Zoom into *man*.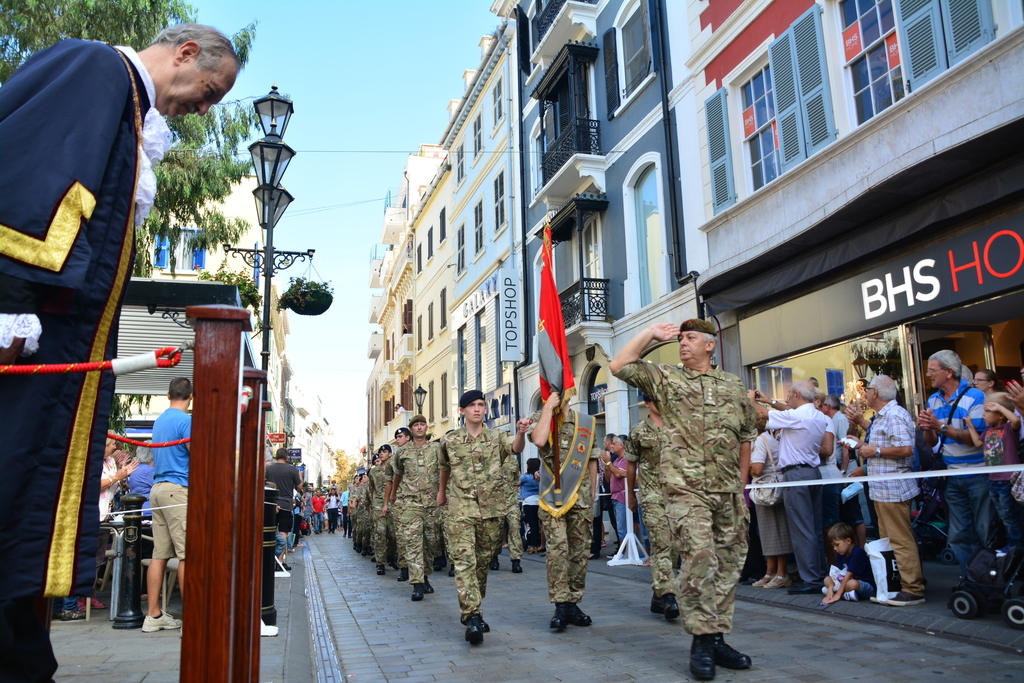
Zoom target: region(918, 346, 991, 597).
